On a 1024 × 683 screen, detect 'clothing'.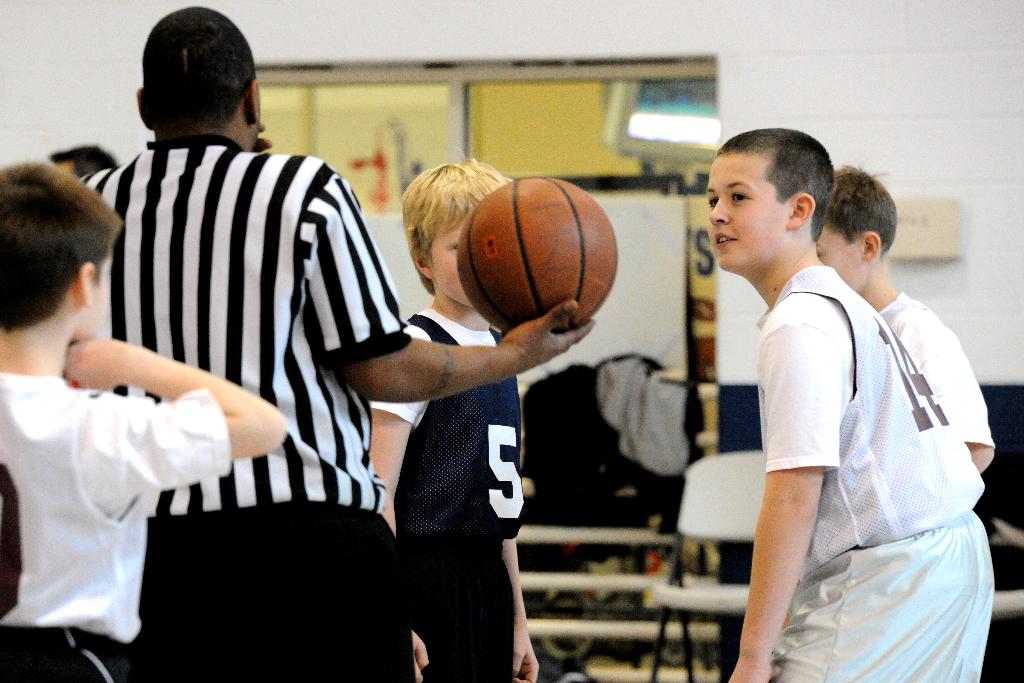
x1=80, y1=132, x2=415, y2=681.
